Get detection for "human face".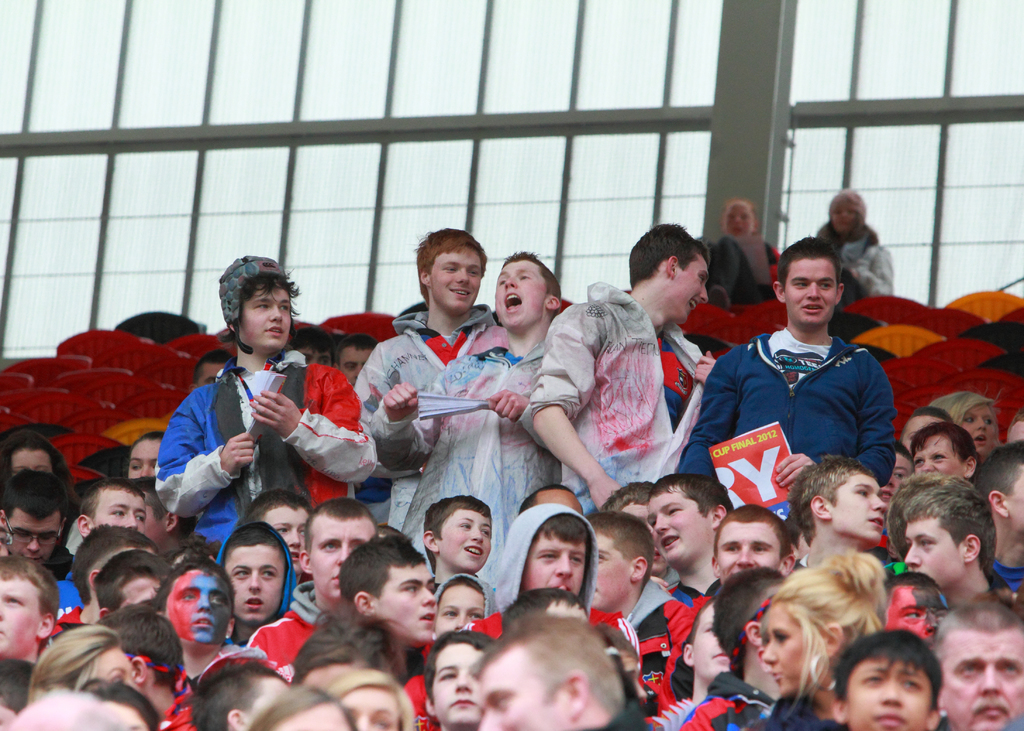
Detection: rect(250, 673, 292, 730).
